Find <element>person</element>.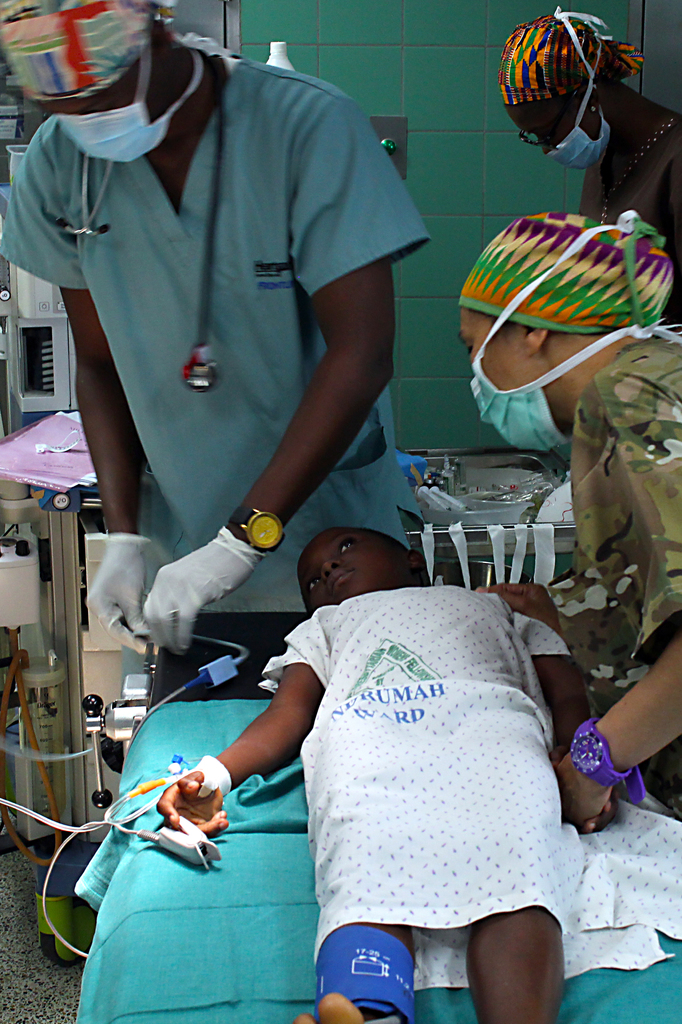
153/527/630/1023.
